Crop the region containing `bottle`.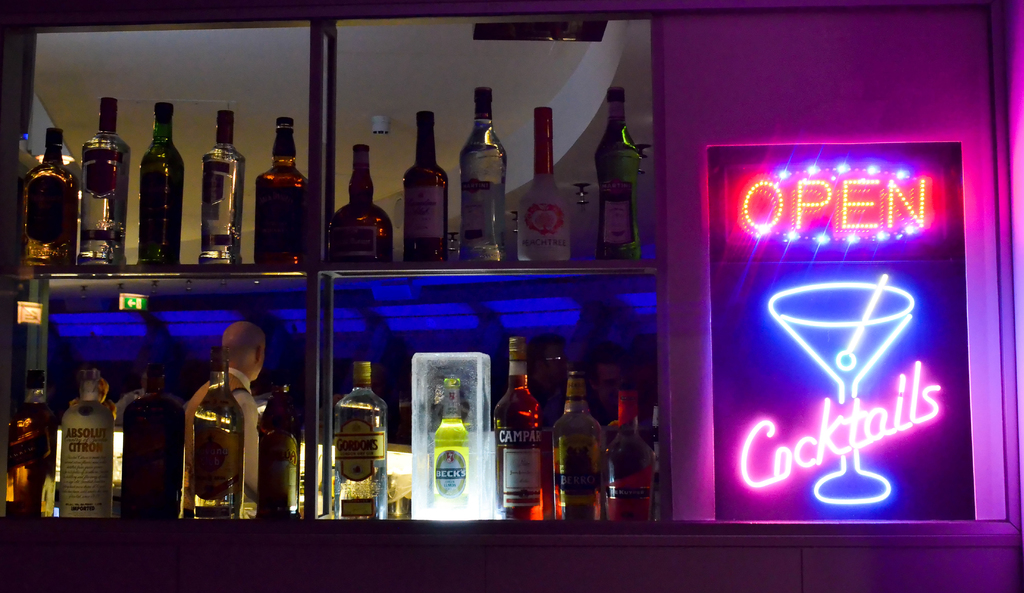
Crop region: 328:363:378:528.
